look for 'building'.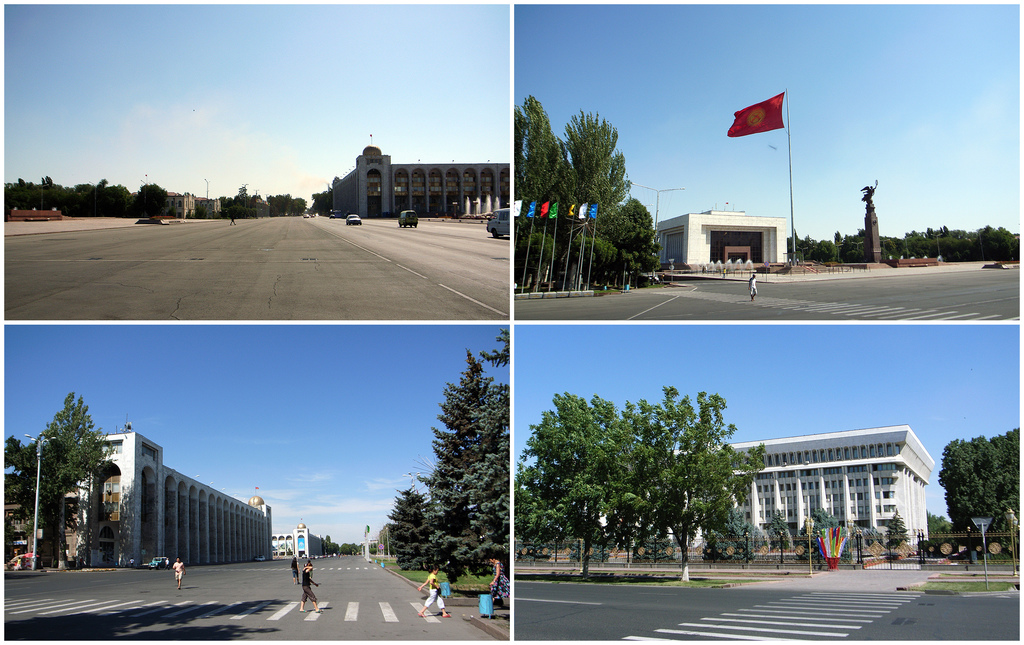
Found: bbox=[657, 203, 788, 272].
